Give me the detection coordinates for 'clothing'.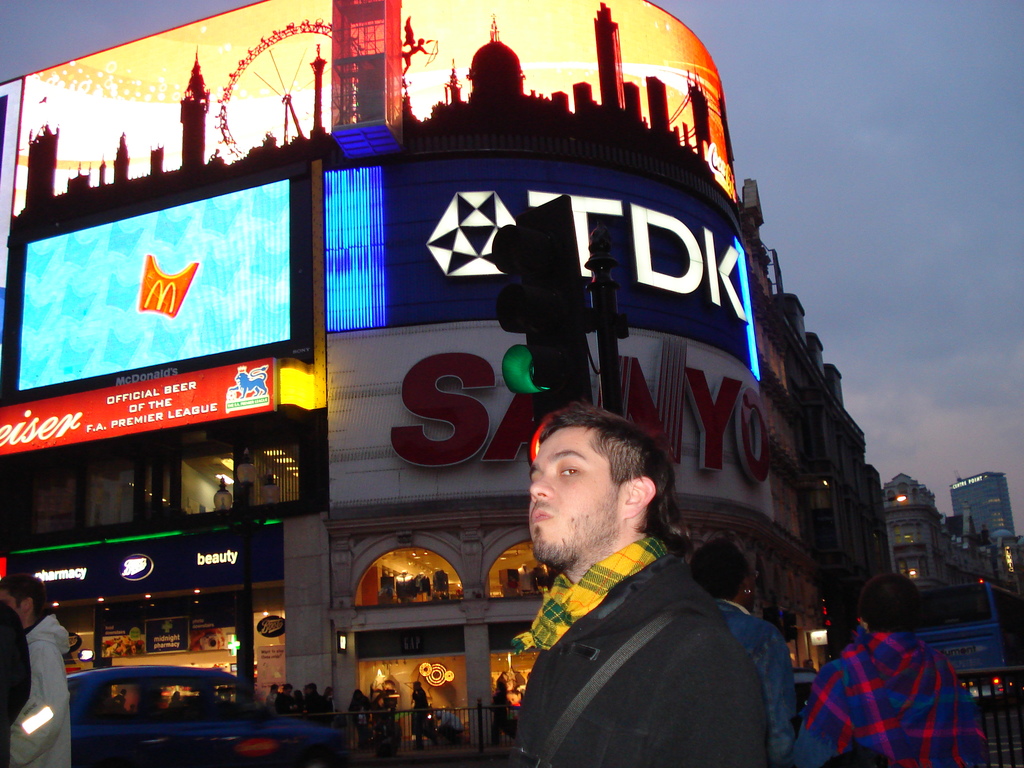
[x1=715, y1=595, x2=789, y2=767].
